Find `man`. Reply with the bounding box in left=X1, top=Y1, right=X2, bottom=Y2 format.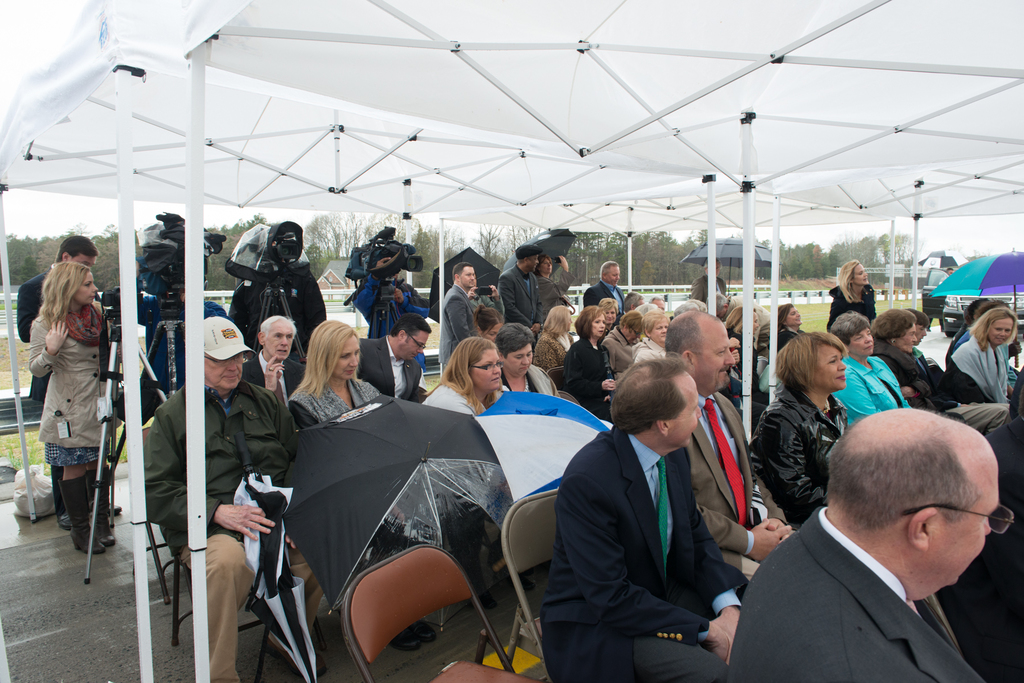
left=120, top=253, right=228, bottom=425.
